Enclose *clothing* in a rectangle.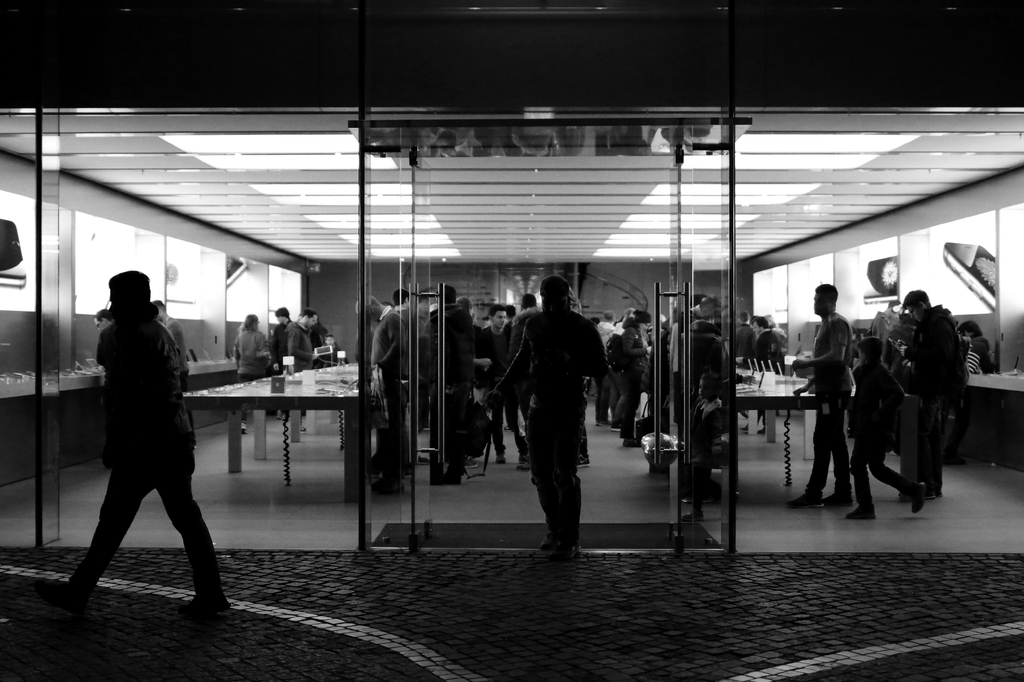
x1=845 y1=354 x2=914 y2=507.
